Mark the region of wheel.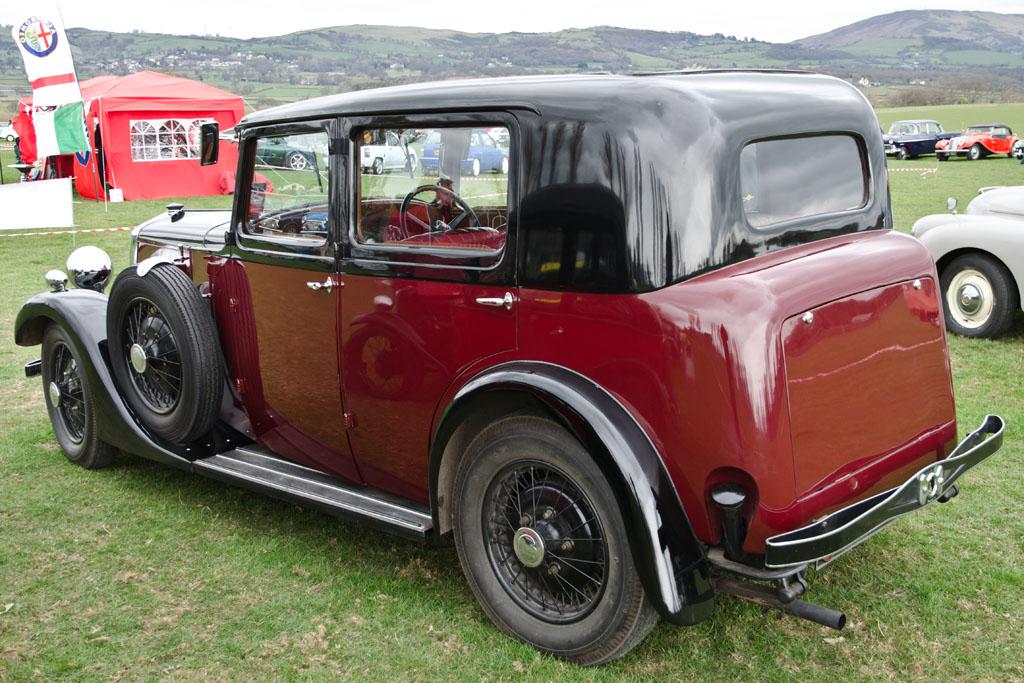
Region: box(43, 326, 114, 467).
